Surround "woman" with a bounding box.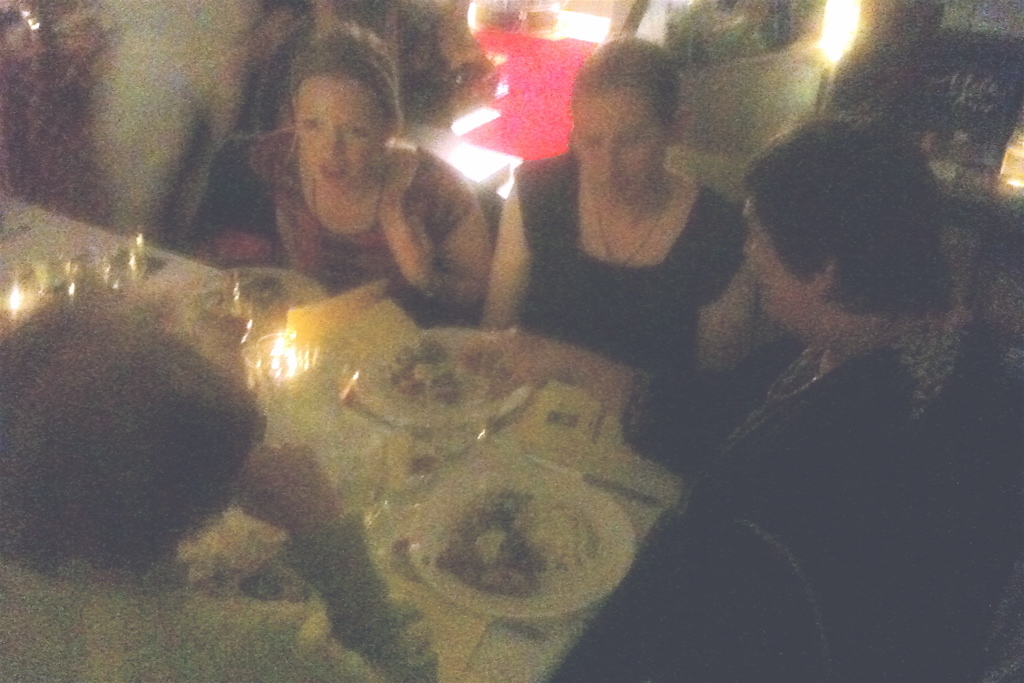
BBox(166, 27, 501, 332).
